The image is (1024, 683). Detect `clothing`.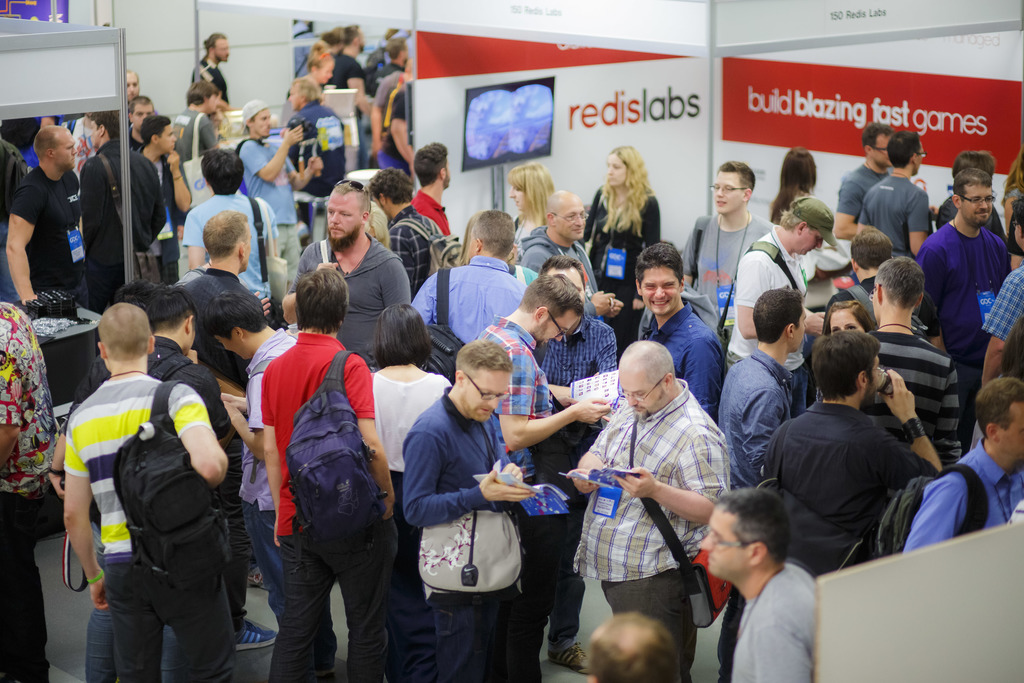
Detection: <bbox>18, 163, 81, 288</bbox>.
